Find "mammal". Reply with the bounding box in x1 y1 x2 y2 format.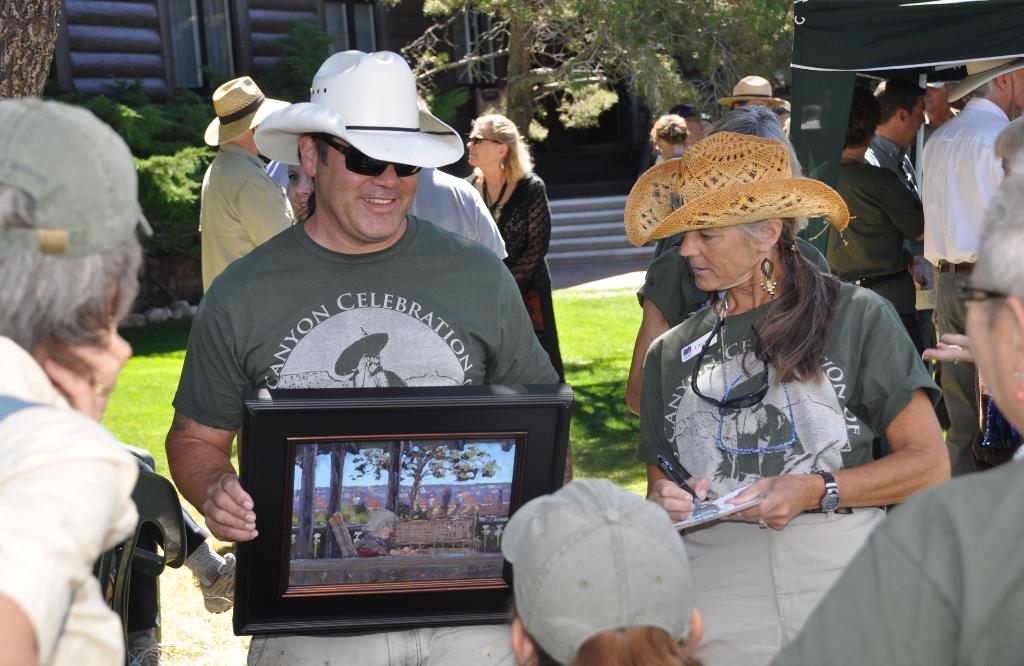
728 75 778 111.
